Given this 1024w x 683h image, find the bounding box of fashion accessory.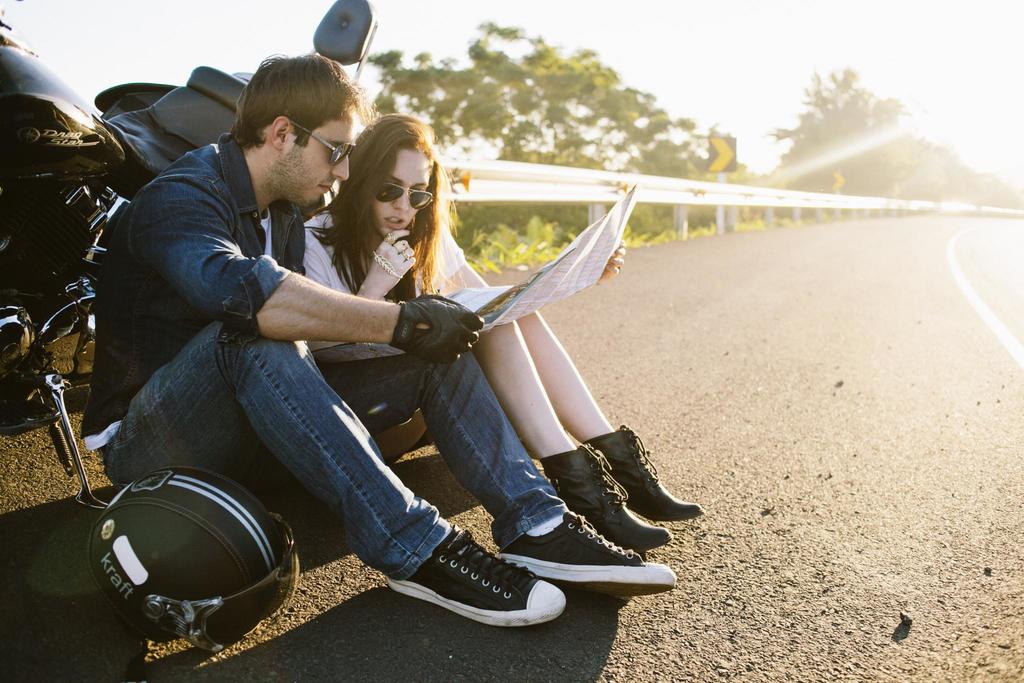
[left=383, top=233, right=392, bottom=245].
